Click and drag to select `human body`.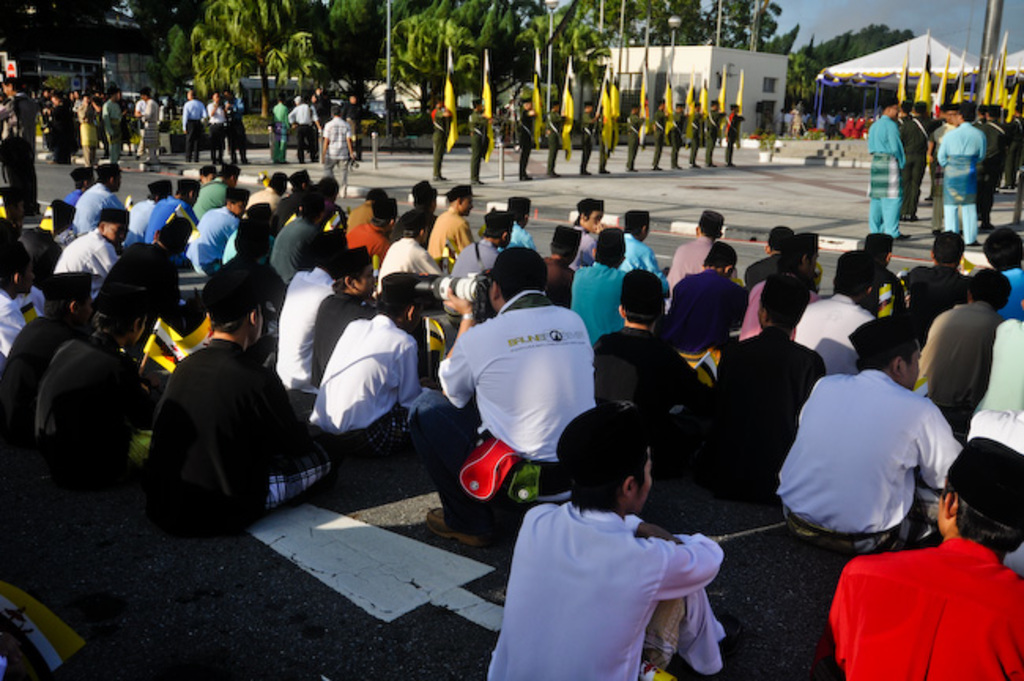
Selection: box(970, 259, 1019, 307).
